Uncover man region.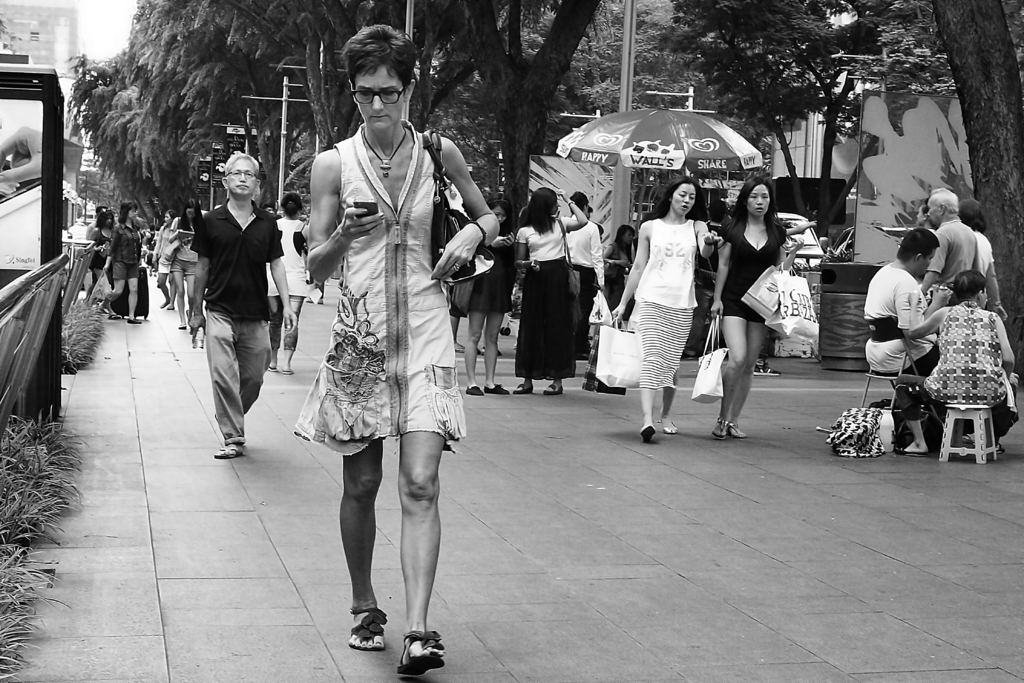
Uncovered: x1=918, y1=188, x2=976, y2=320.
